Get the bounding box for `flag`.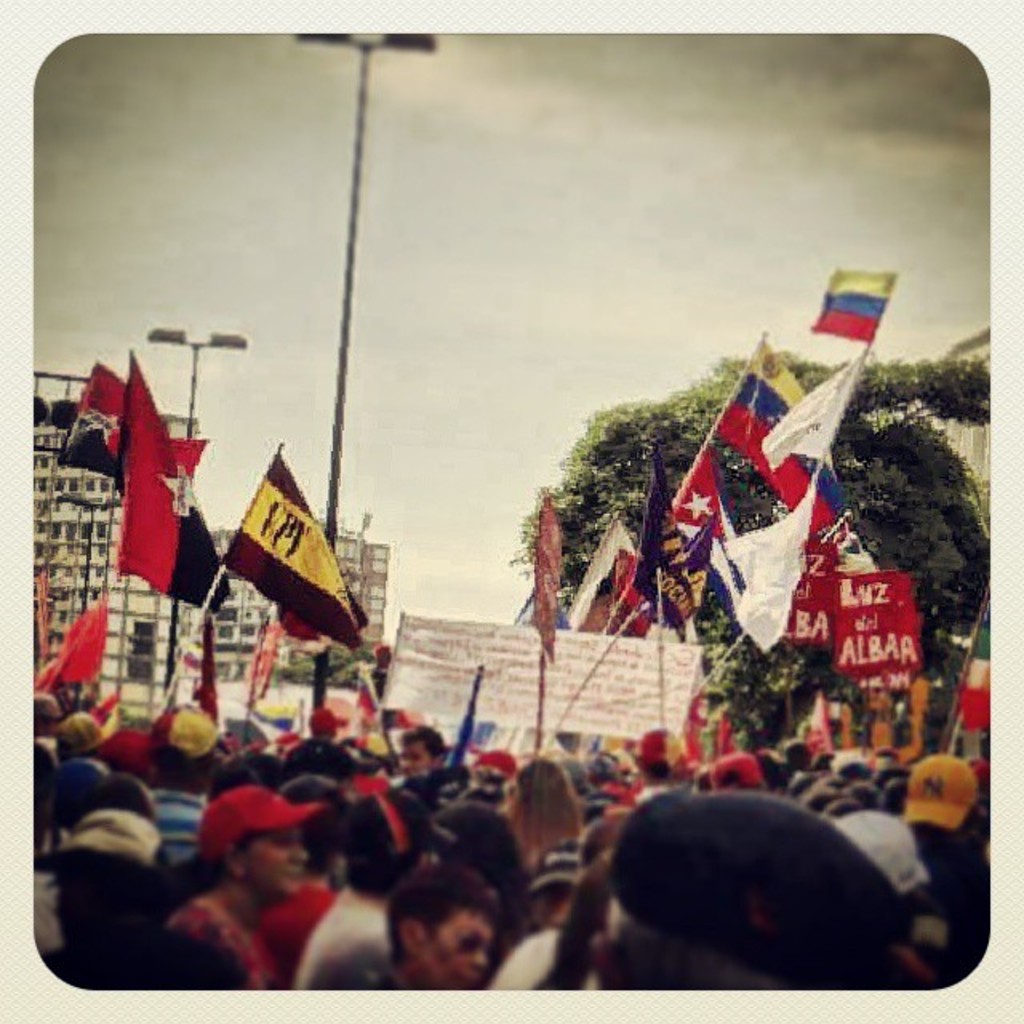
(left=37, top=597, right=109, bottom=693).
